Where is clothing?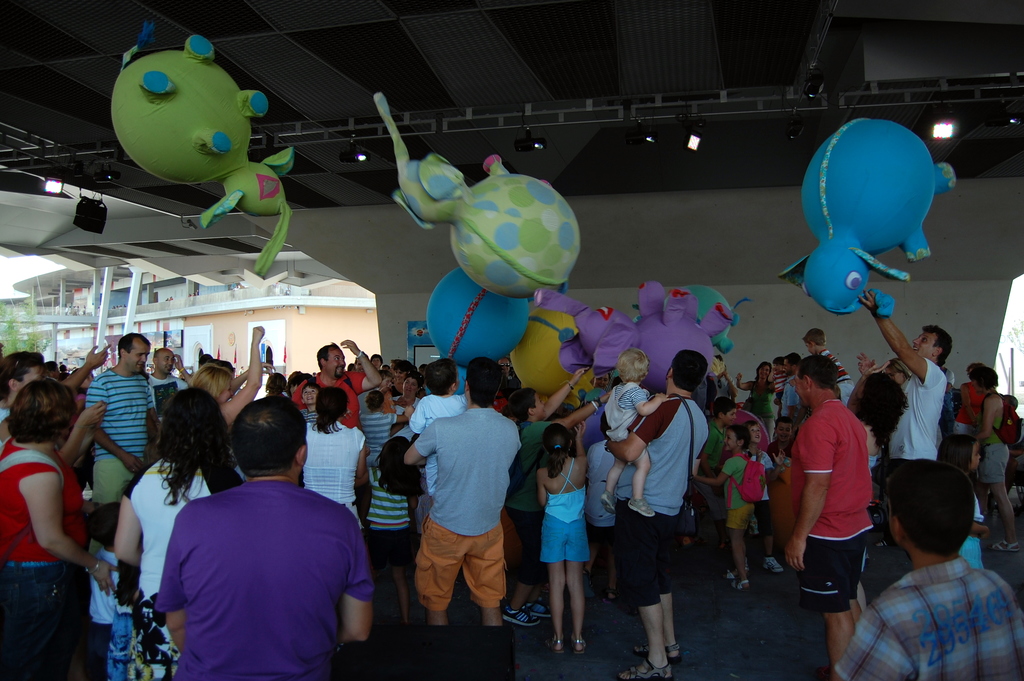
[148, 375, 184, 426].
